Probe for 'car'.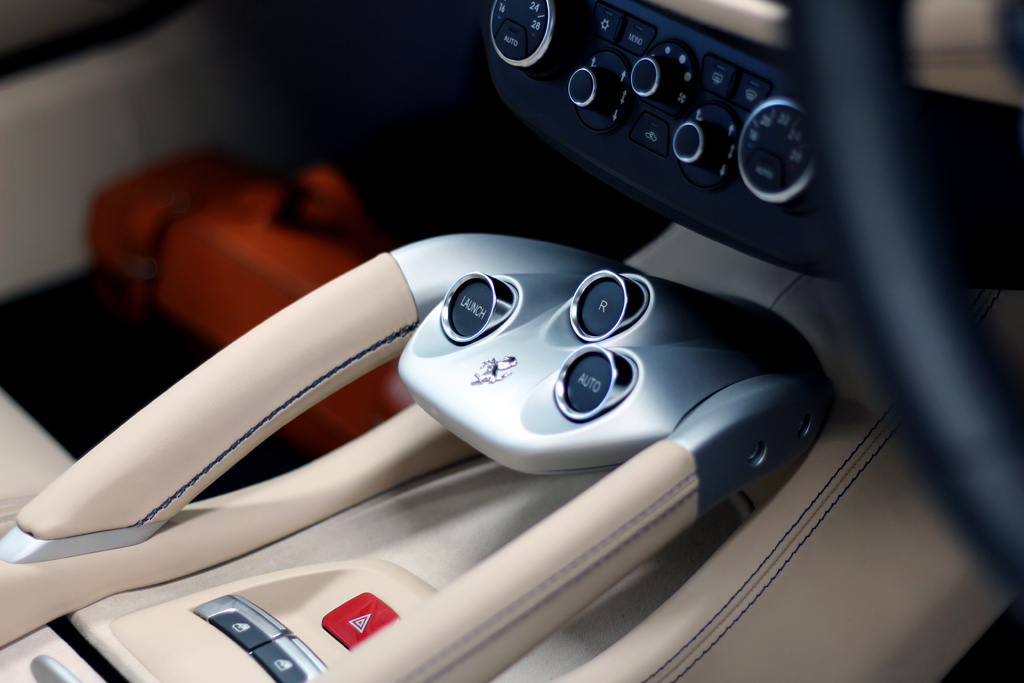
Probe result: [left=0, top=0, right=1023, bottom=682].
